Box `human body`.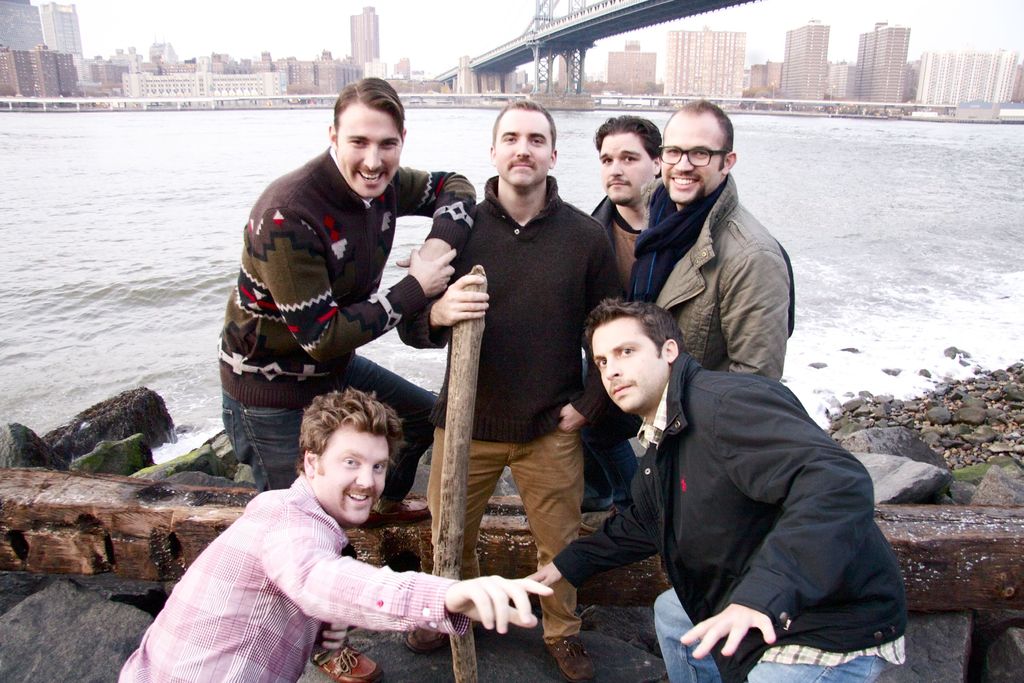
region(392, 172, 622, 682).
